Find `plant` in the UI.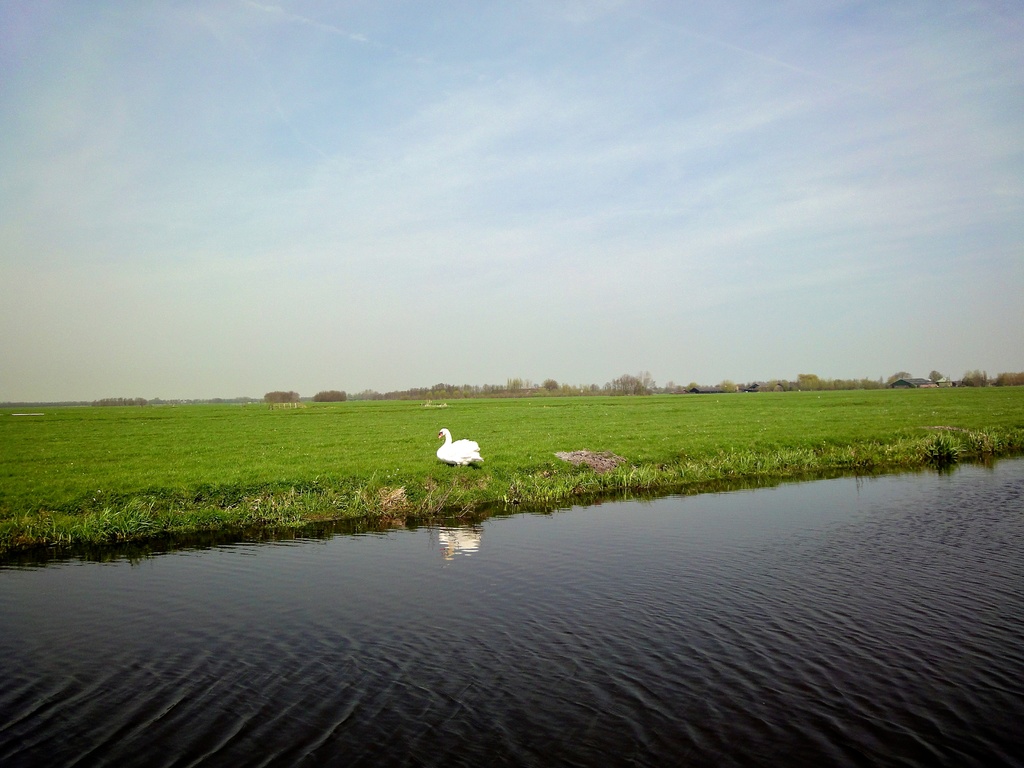
UI element at l=440, t=477, r=481, b=513.
